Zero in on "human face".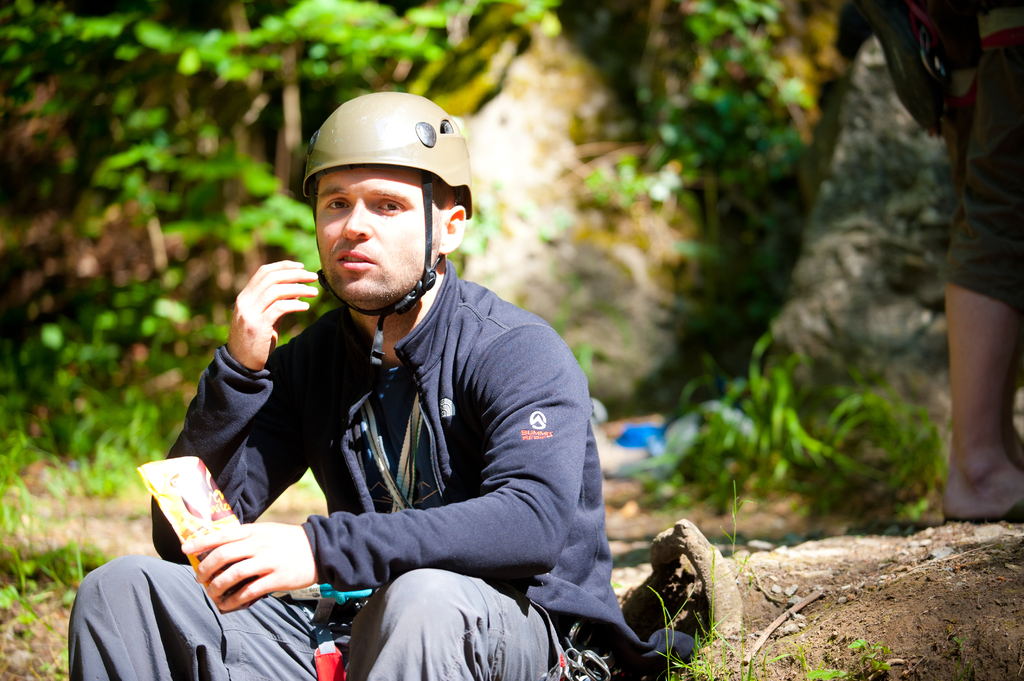
Zeroed in: x1=311, y1=163, x2=435, y2=302.
